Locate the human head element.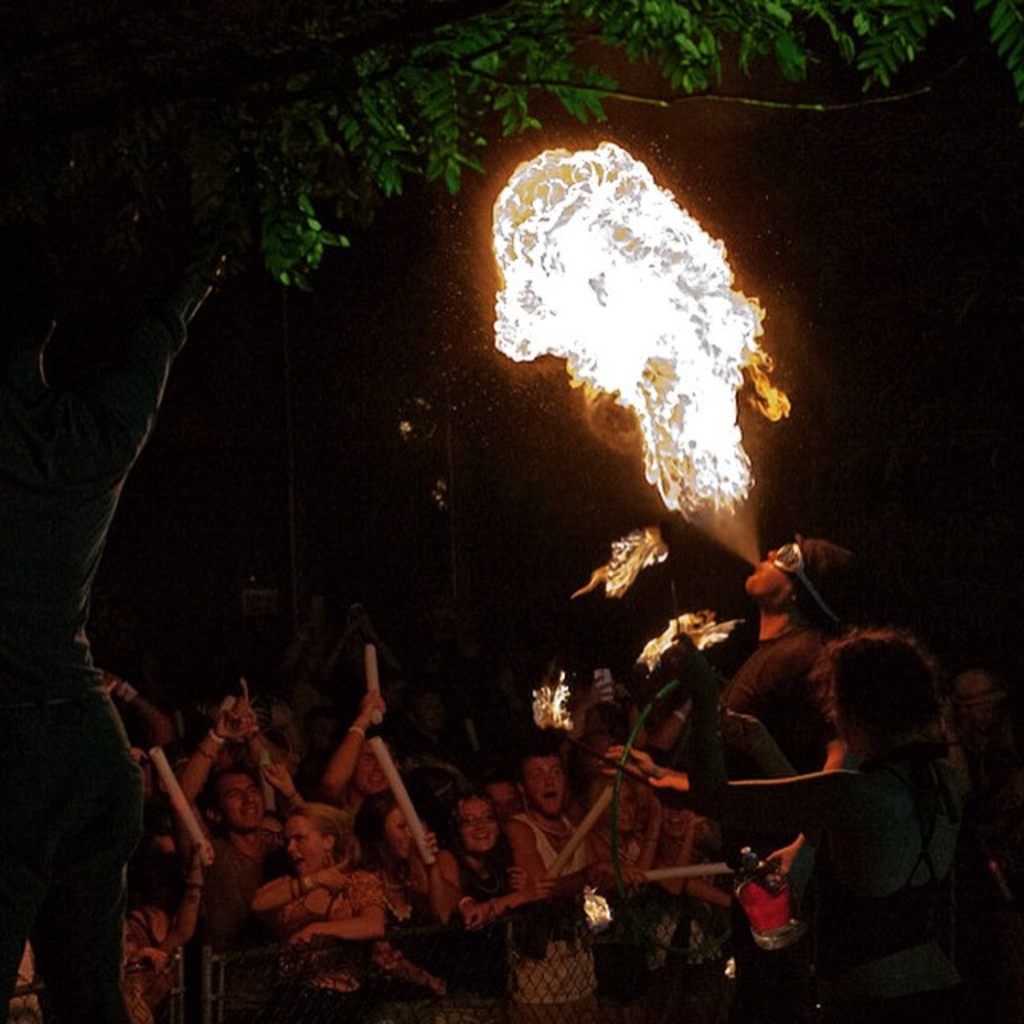
Element bbox: 141,834,186,896.
